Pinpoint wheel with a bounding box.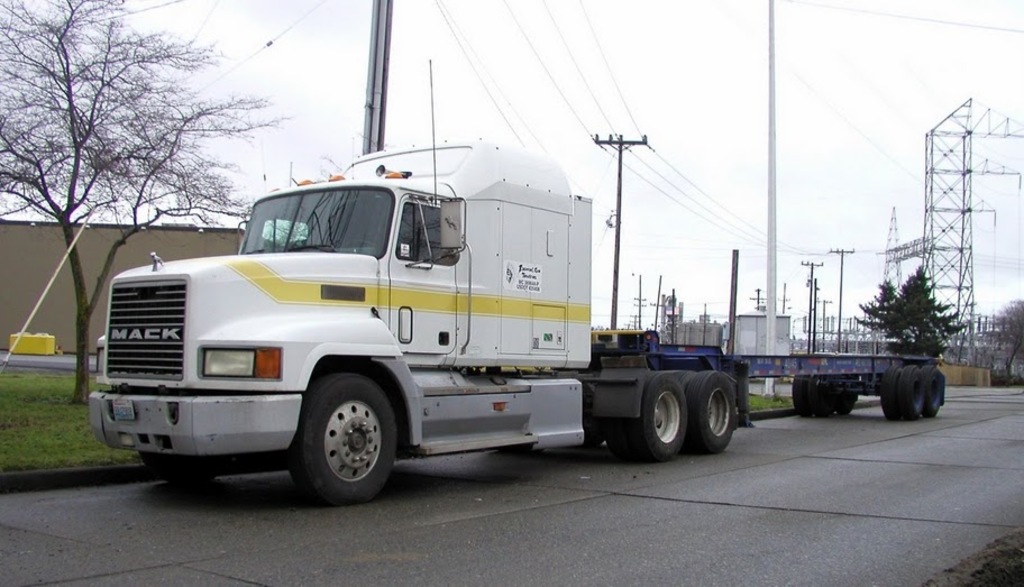
pyautogui.locateOnScreen(790, 376, 824, 418).
